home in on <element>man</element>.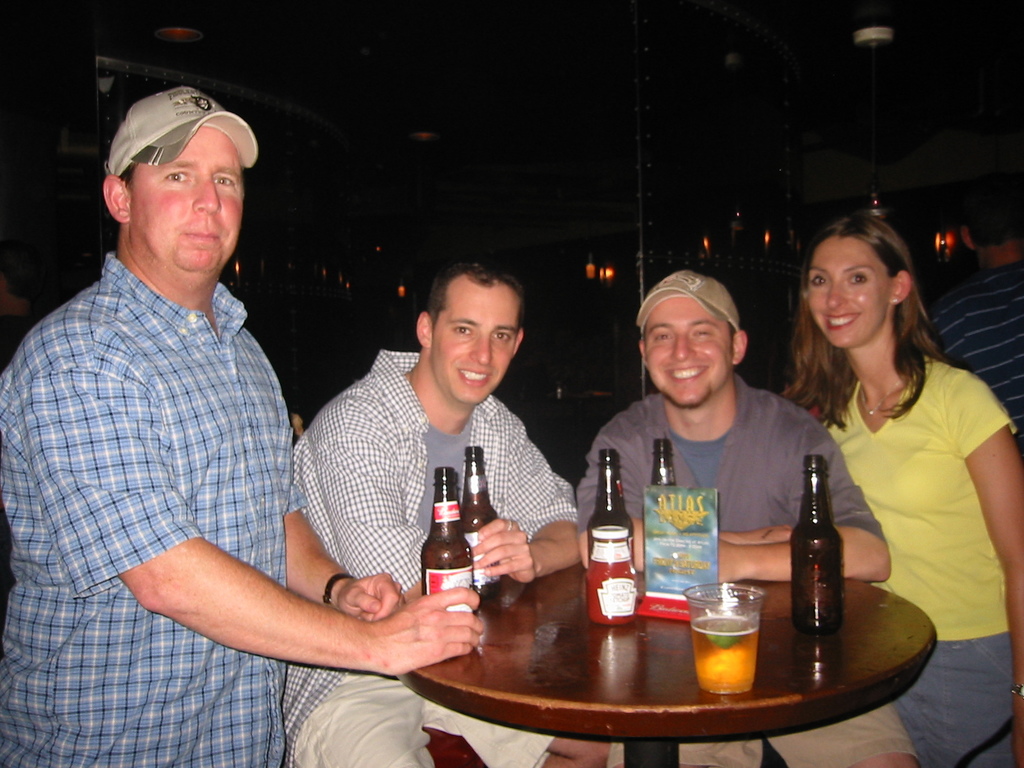
Homed in at l=577, t=273, r=854, b=597.
